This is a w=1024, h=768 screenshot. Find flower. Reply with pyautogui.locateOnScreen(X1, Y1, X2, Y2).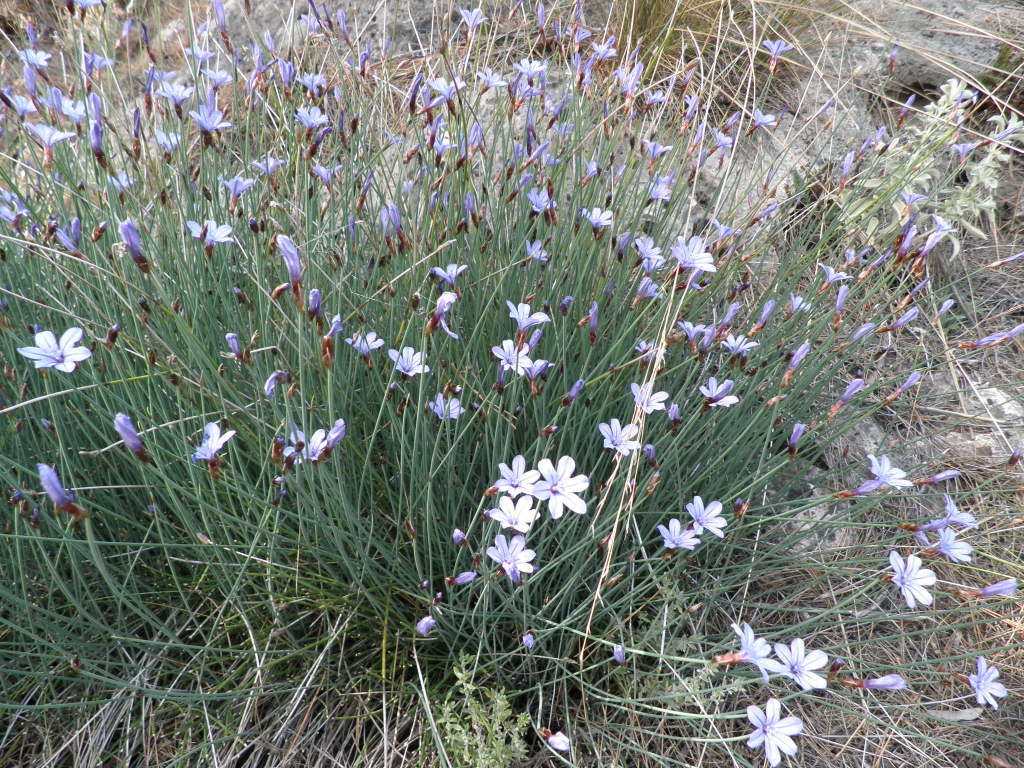
pyautogui.locateOnScreen(845, 667, 905, 688).
